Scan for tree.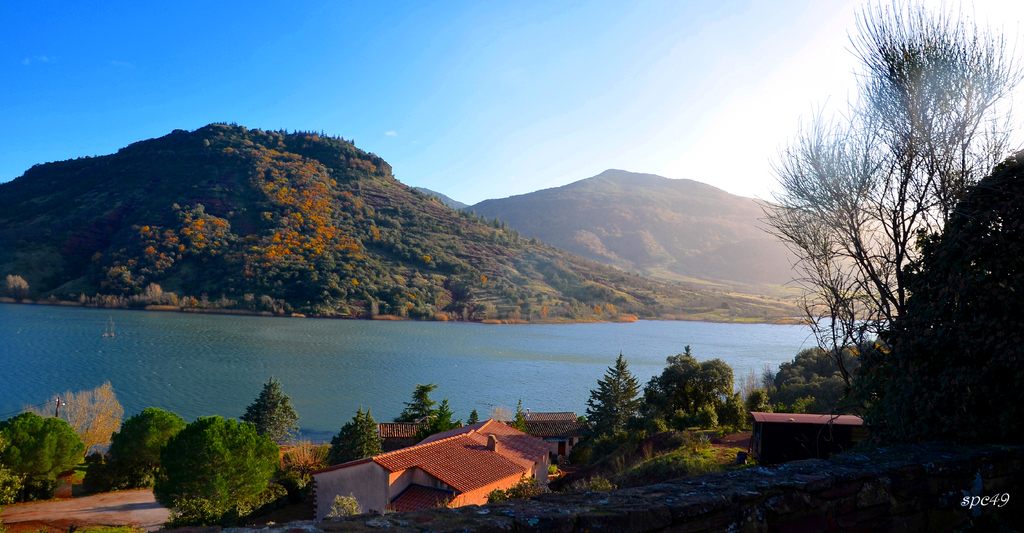
Scan result: select_region(464, 407, 476, 423).
